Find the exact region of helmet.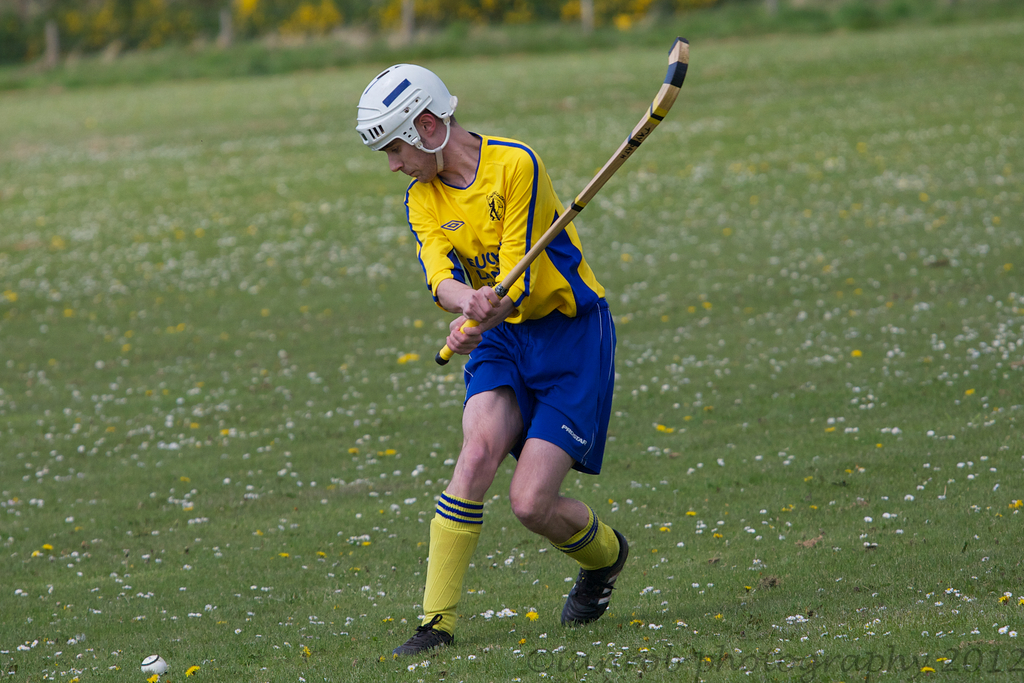
Exact region: bbox(361, 57, 456, 164).
